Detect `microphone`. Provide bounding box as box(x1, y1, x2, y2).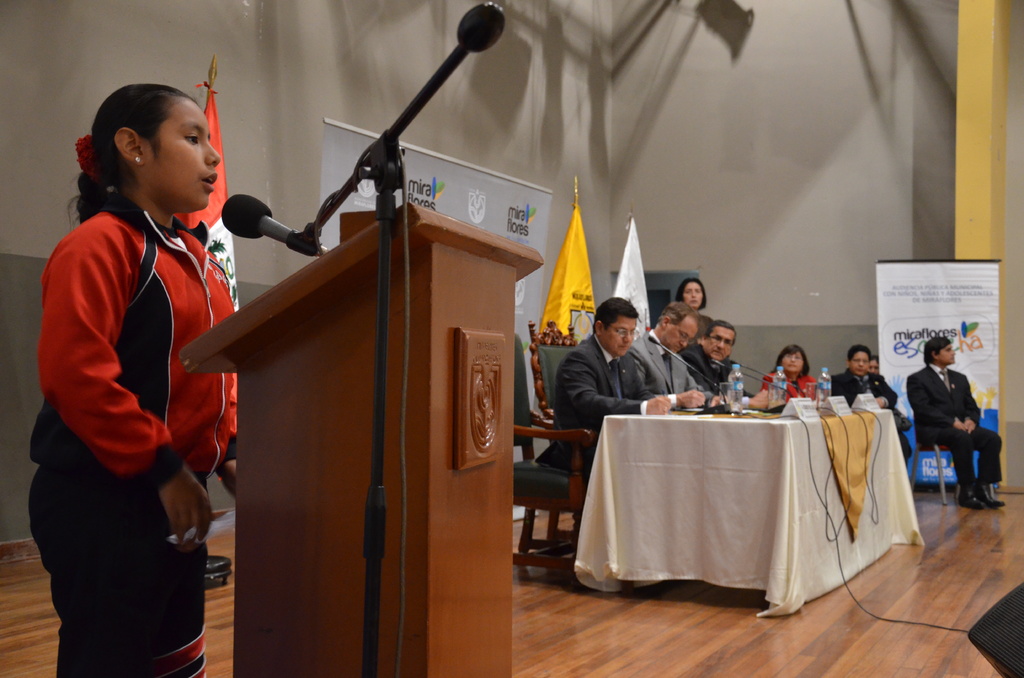
box(731, 360, 740, 366).
